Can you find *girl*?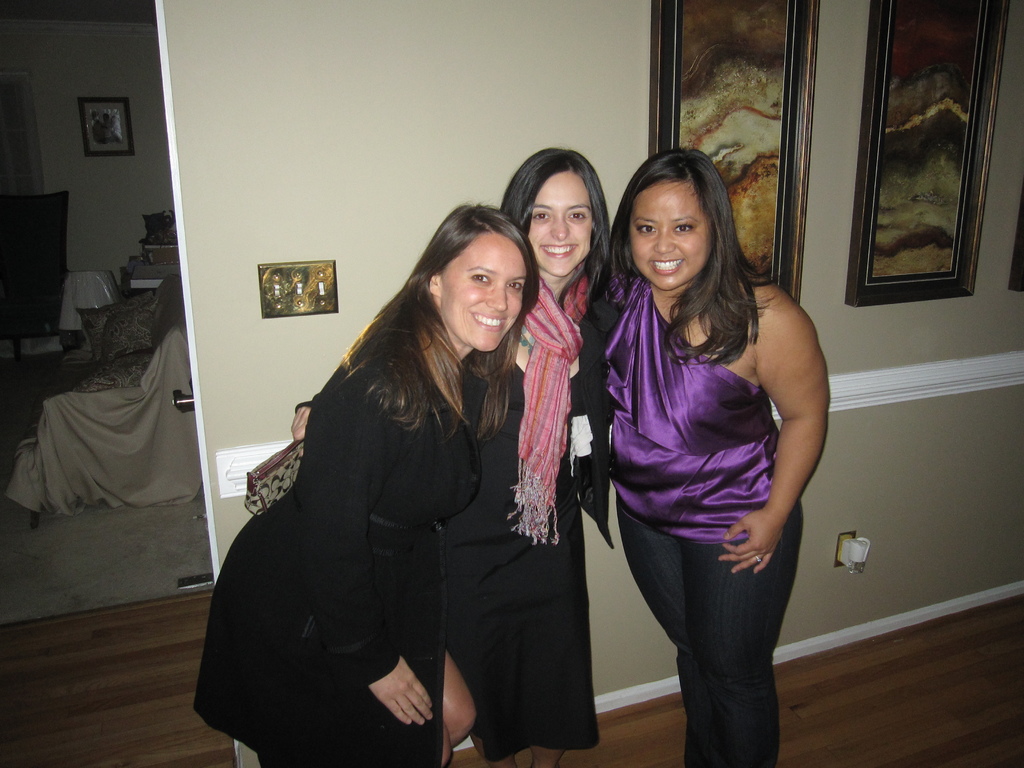
Yes, bounding box: [left=593, top=144, right=828, bottom=767].
